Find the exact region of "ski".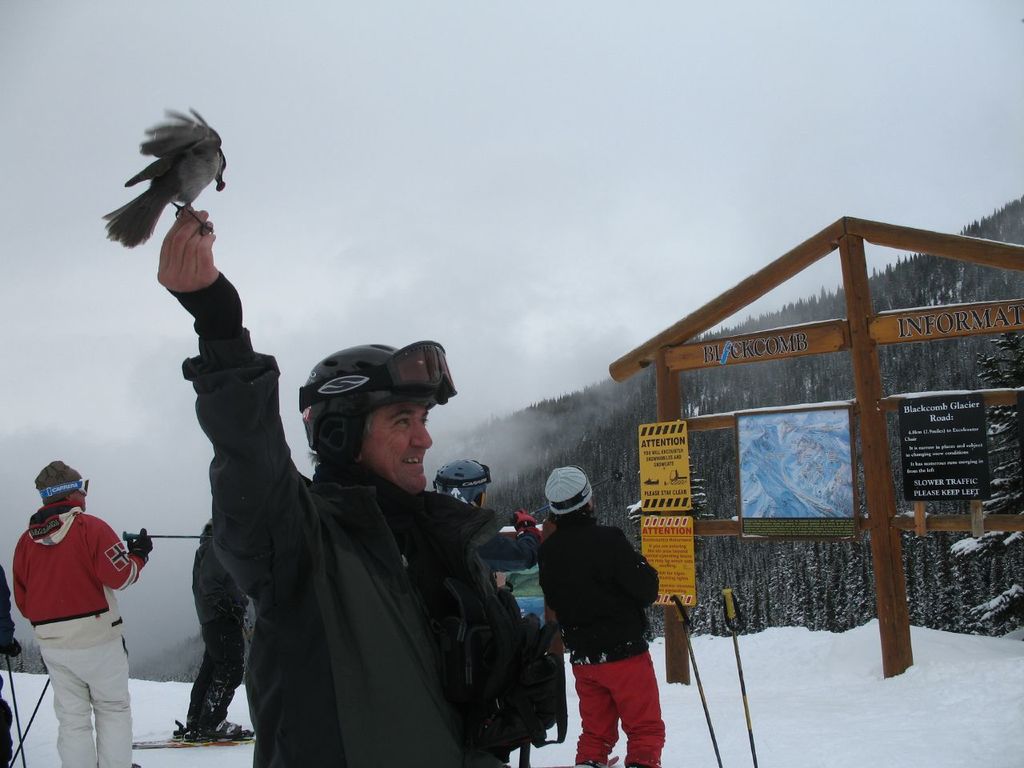
Exact region: 134 732 247 752.
